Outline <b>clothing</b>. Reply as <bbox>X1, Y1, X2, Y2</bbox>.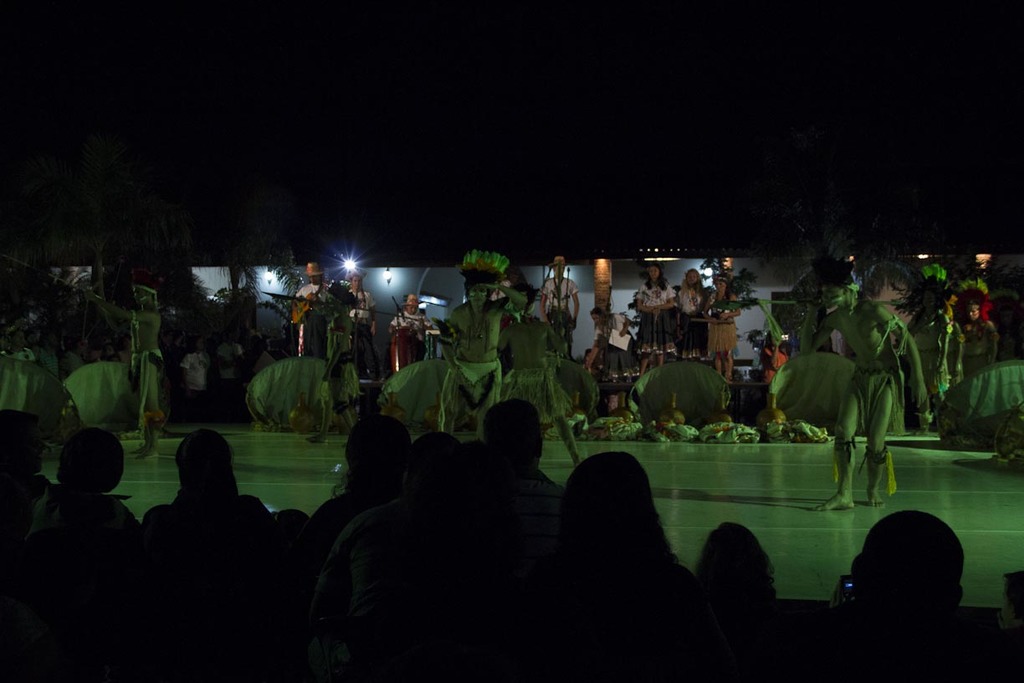
<bbox>347, 291, 380, 328</bbox>.
